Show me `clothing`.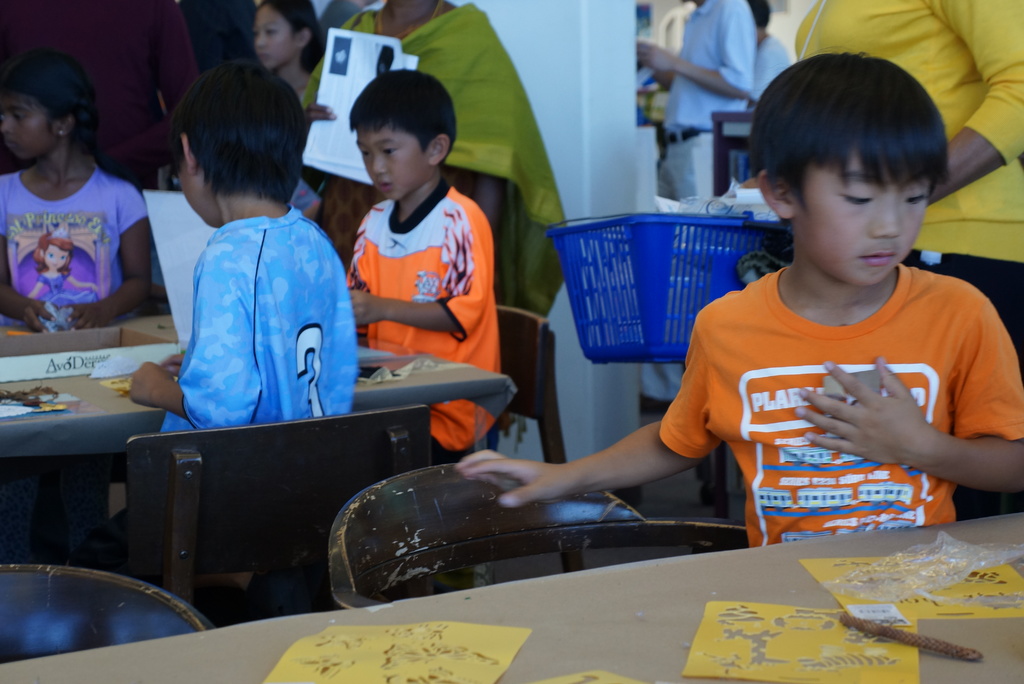
`clothing` is here: locate(152, 191, 356, 427).
